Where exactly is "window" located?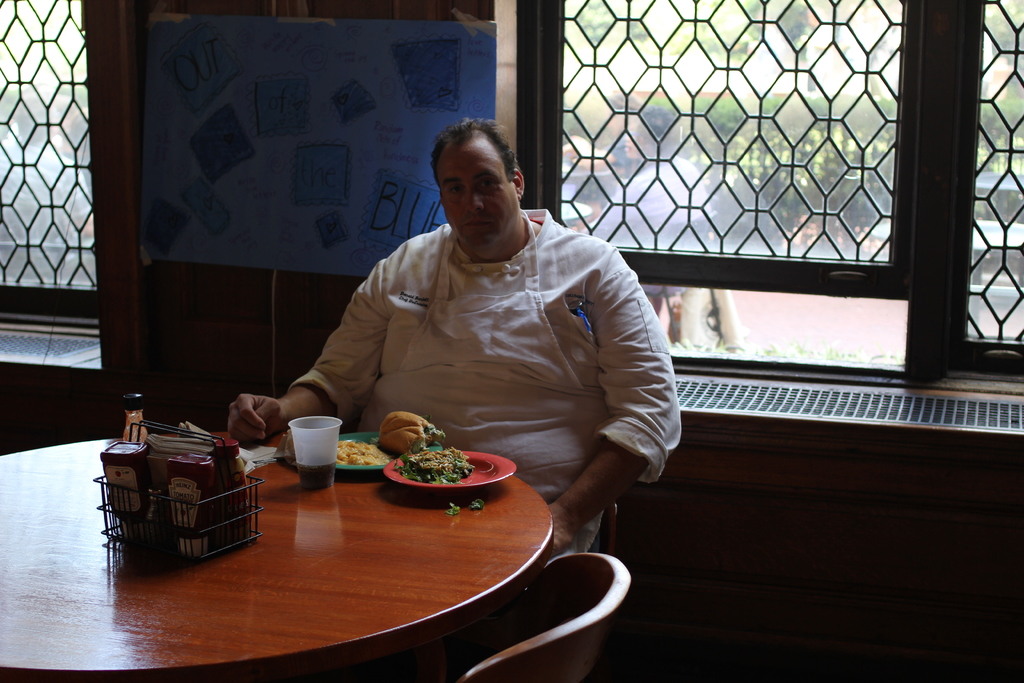
Its bounding box is [0, 0, 101, 333].
